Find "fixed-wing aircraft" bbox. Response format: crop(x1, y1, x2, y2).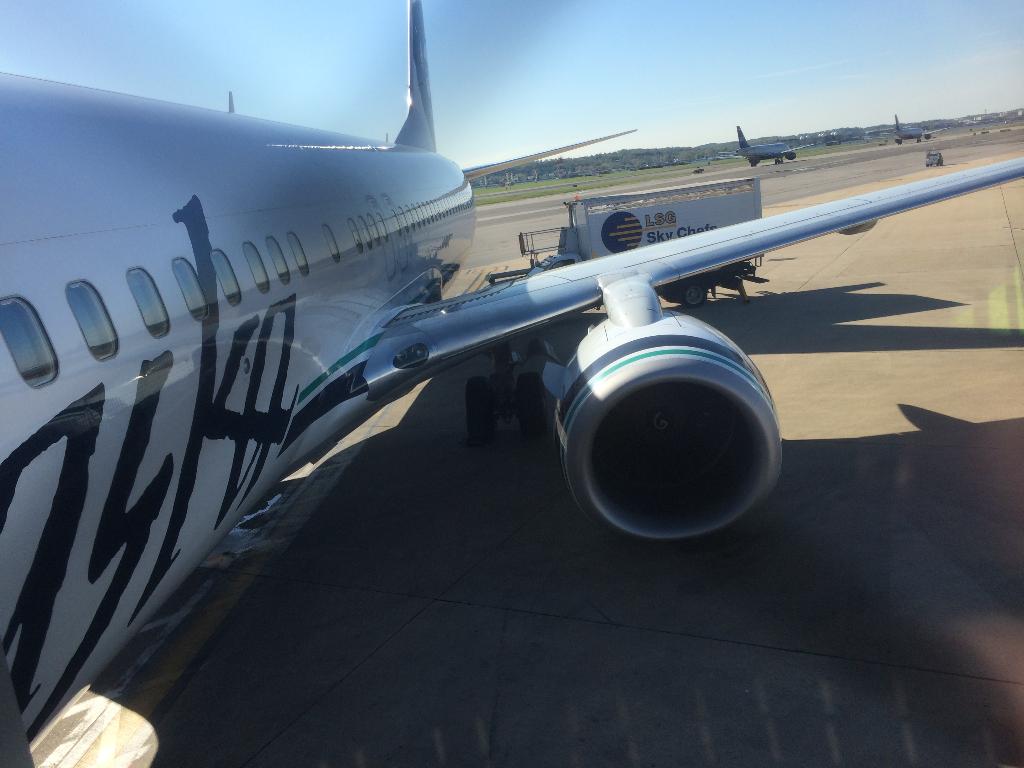
crop(0, 0, 1023, 767).
